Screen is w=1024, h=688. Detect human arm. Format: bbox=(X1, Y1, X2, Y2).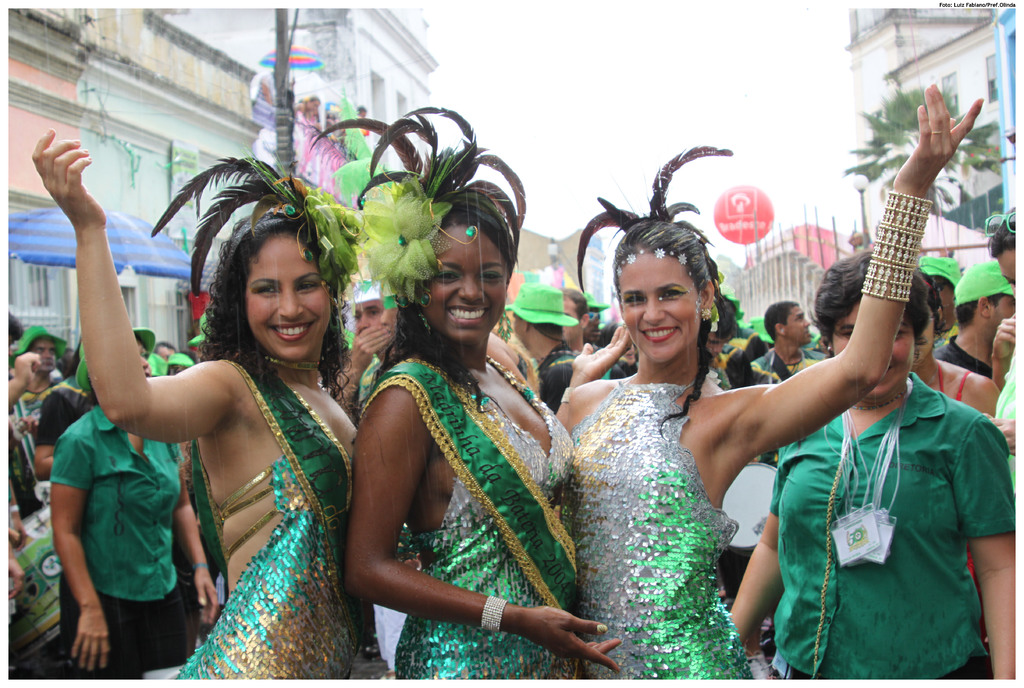
bbox=(946, 413, 1021, 678).
